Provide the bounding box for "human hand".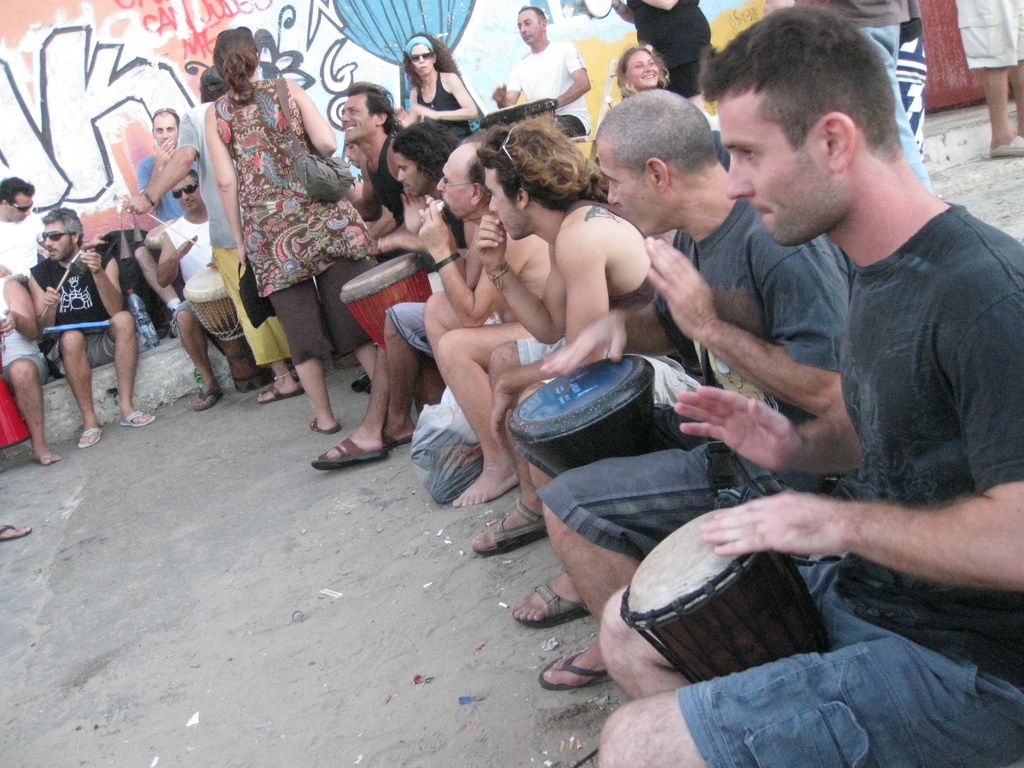
region(396, 106, 408, 124).
